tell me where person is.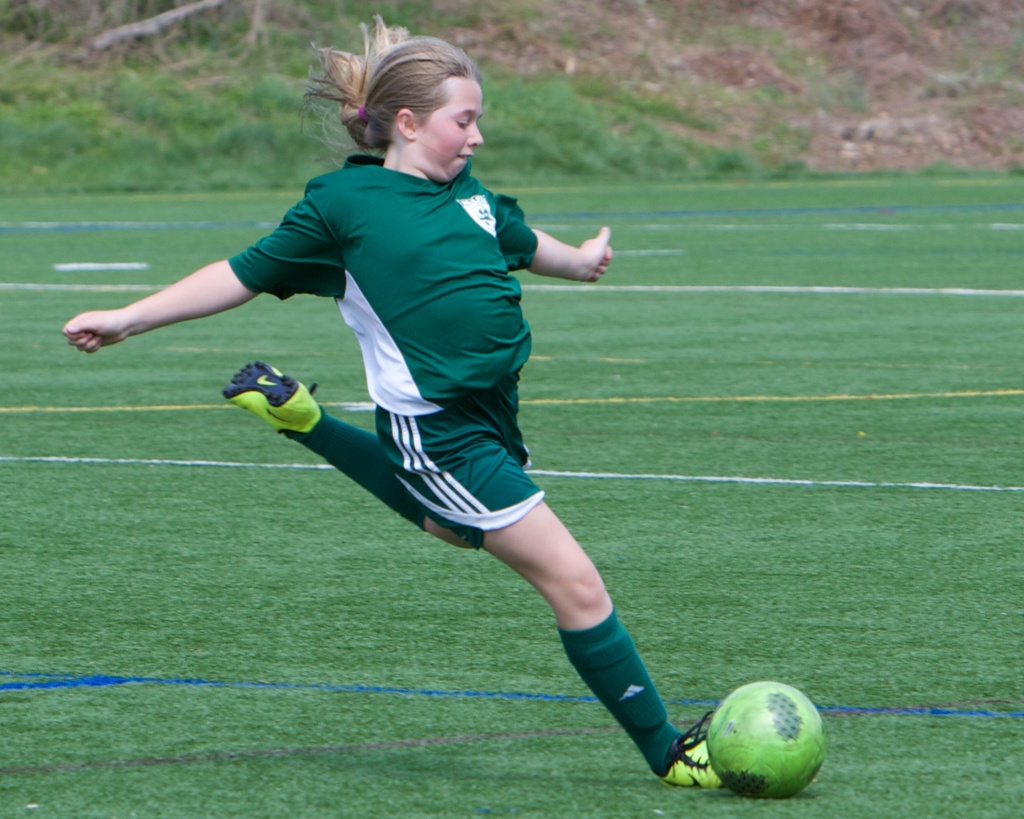
person is at crop(54, 13, 752, 786).
